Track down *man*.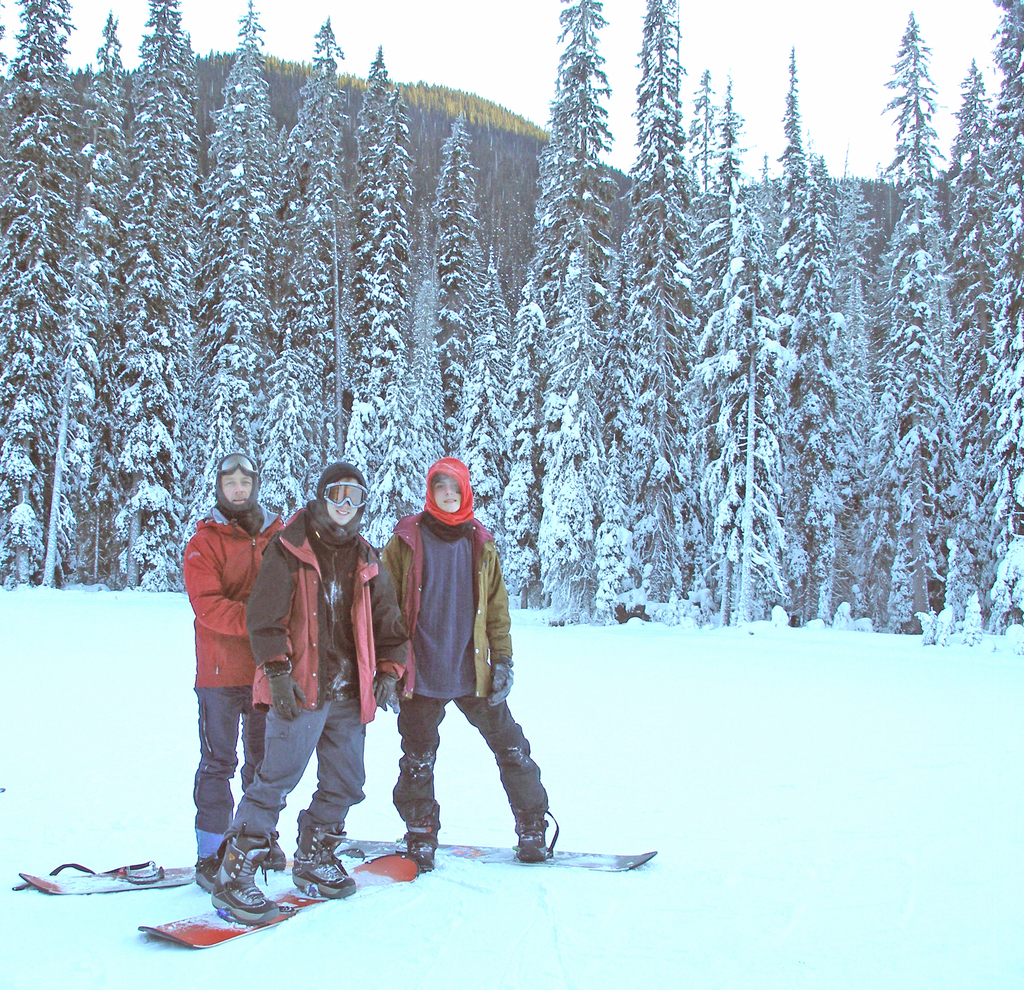
Tracked to x1=386 y1=457 x2=557 y2=866.
